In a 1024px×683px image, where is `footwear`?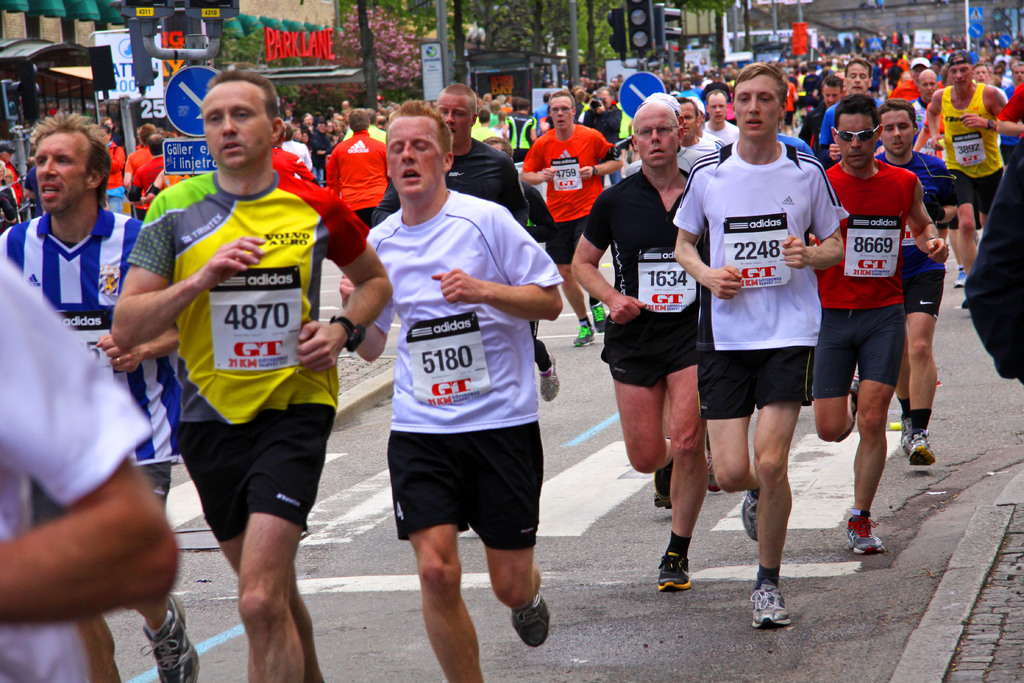
select_region(904, 415, 914, 447).
